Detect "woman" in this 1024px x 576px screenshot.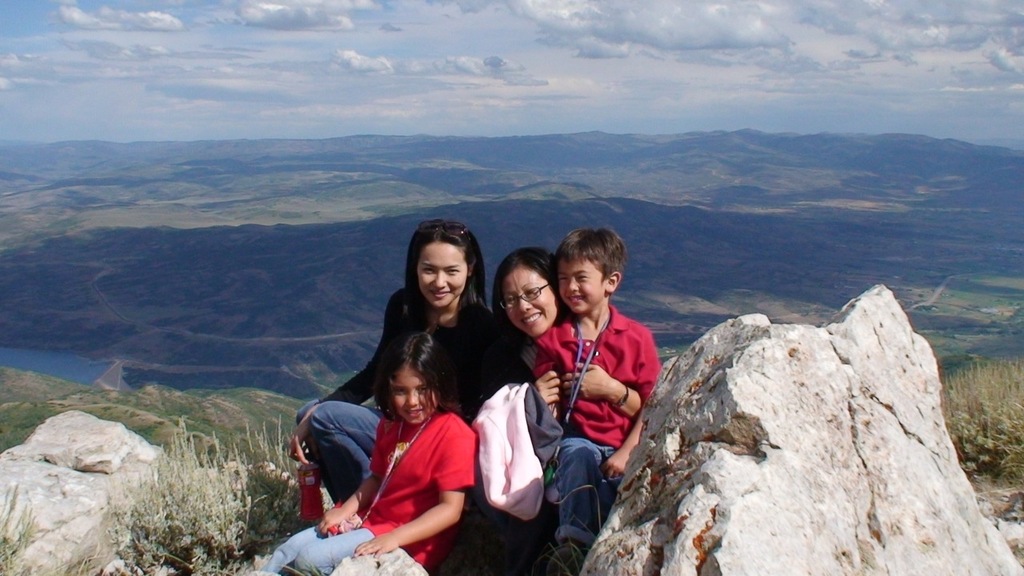
Detection: select_region(306, 254, 497, 575).
